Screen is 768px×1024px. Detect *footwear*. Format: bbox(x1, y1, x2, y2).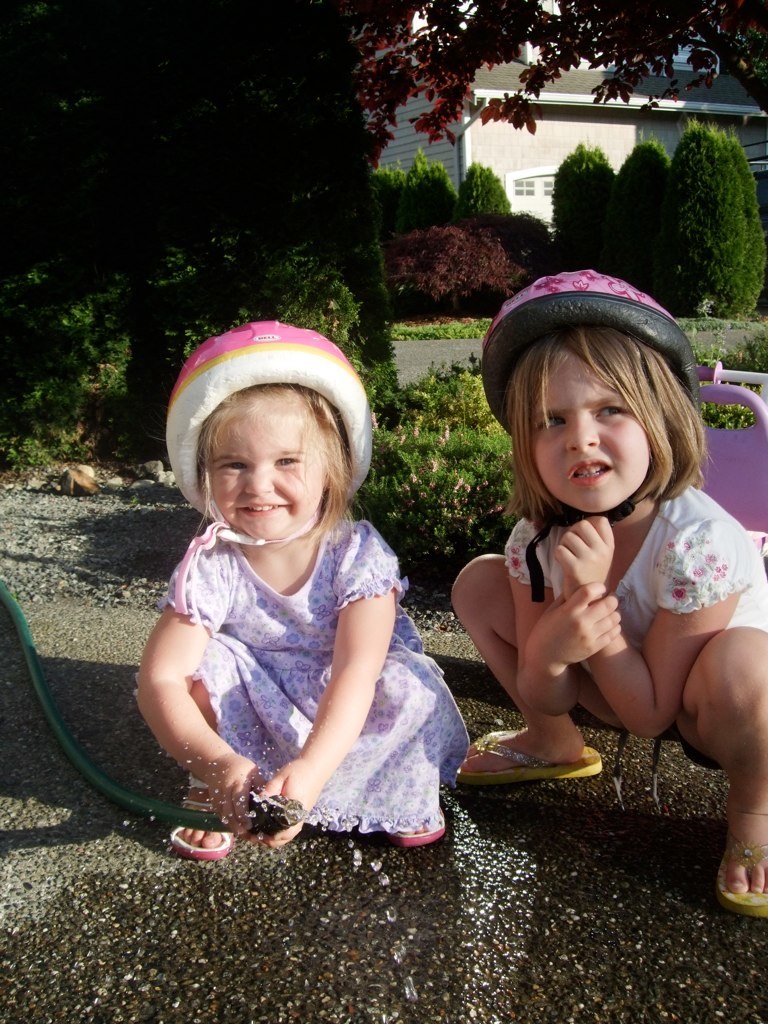
bbox(715, 827, 767, 916).
